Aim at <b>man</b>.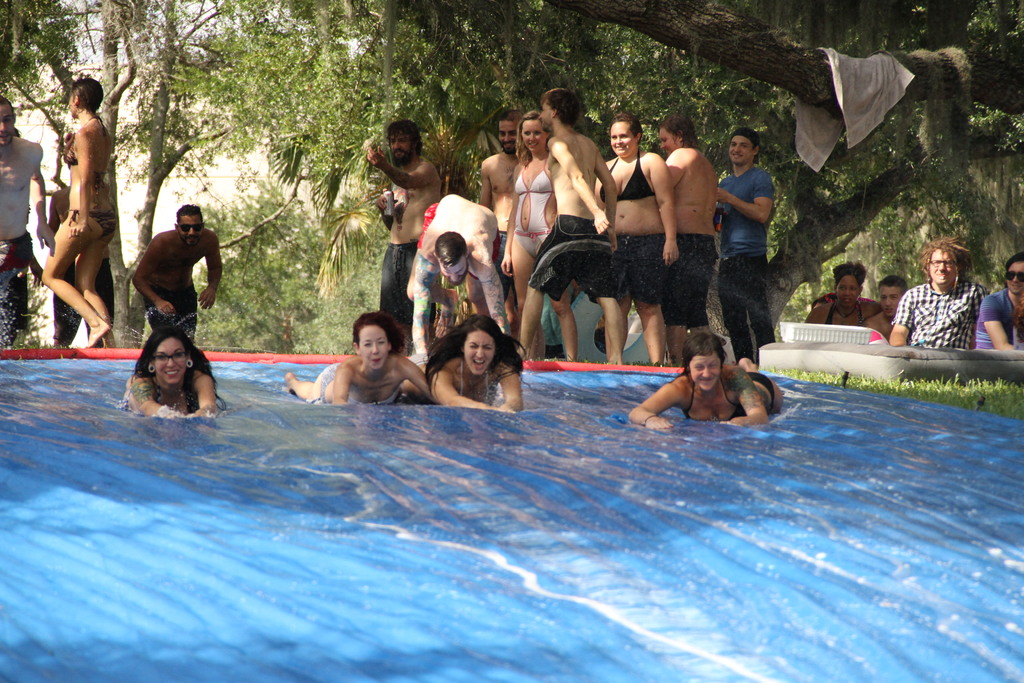
Aimed at <region>886, 232, 988, 350</region>.
